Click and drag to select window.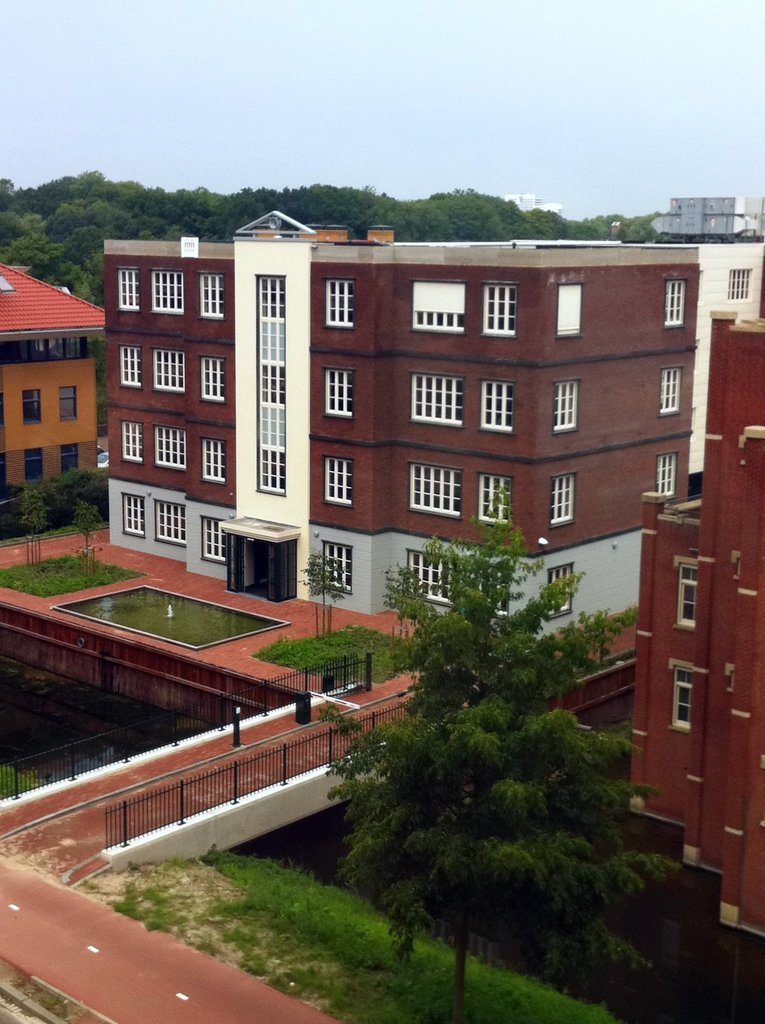
Selection: (x1=479, y1=382, x2=520, y2=435).
